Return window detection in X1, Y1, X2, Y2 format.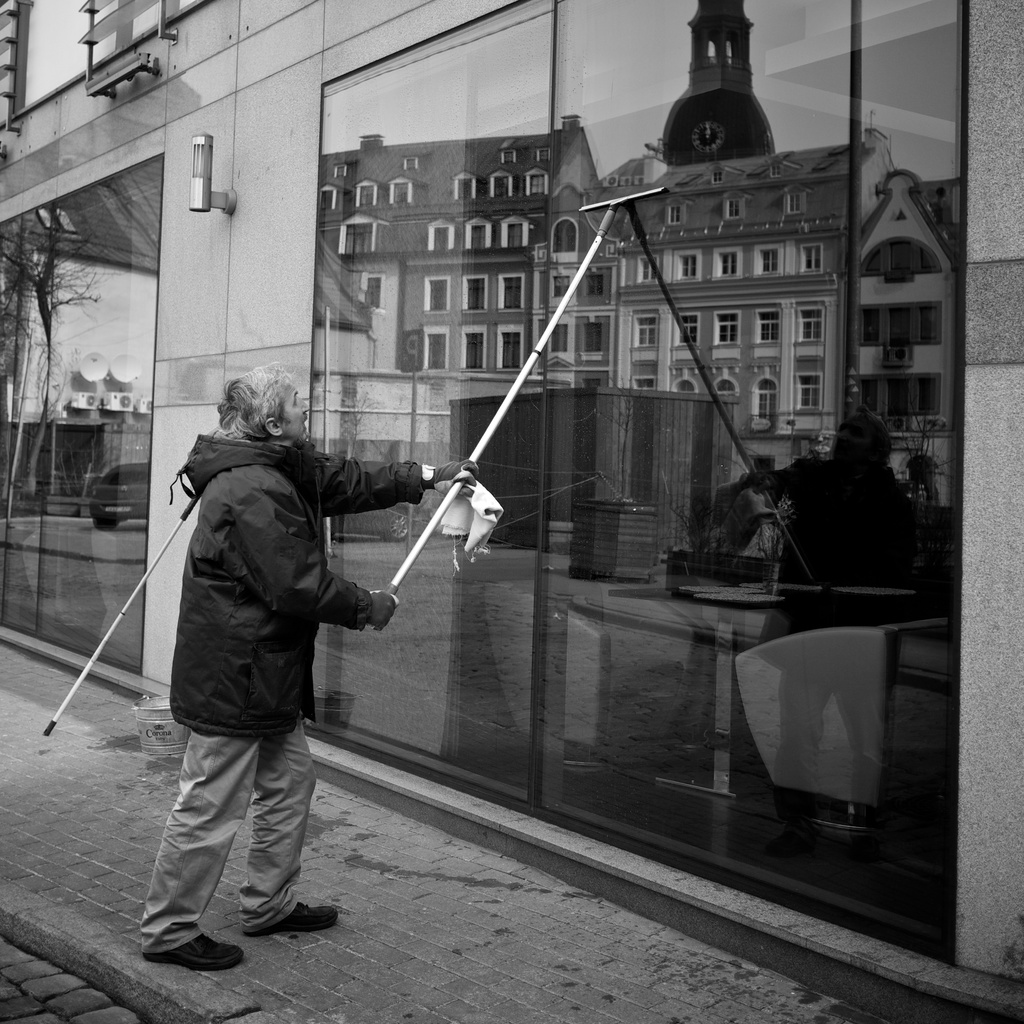
638, 260, 655, 279.
